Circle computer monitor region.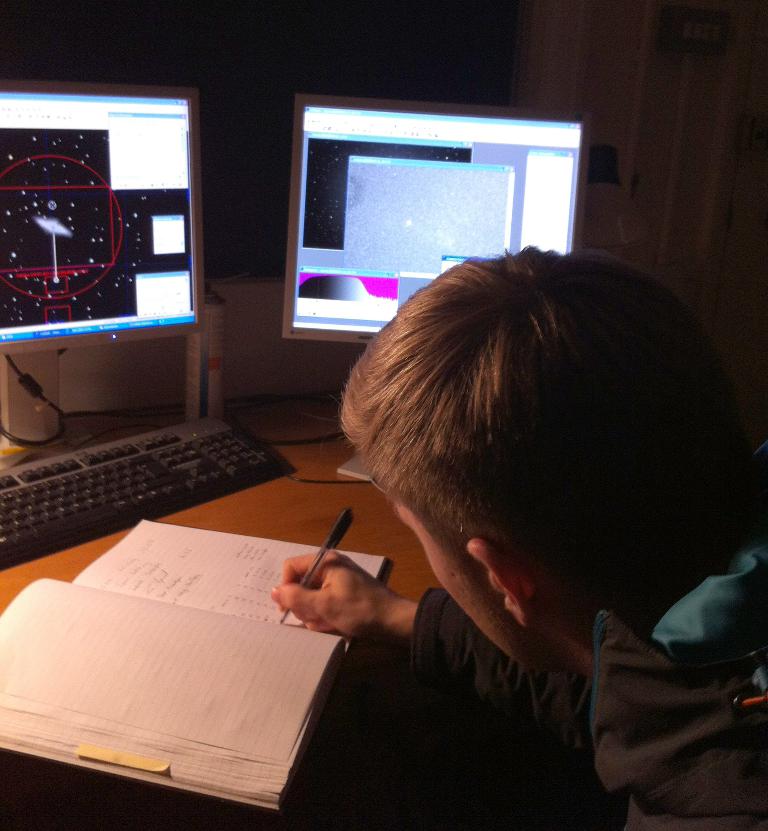
Region: select_region(0, 72, 209, 356).
